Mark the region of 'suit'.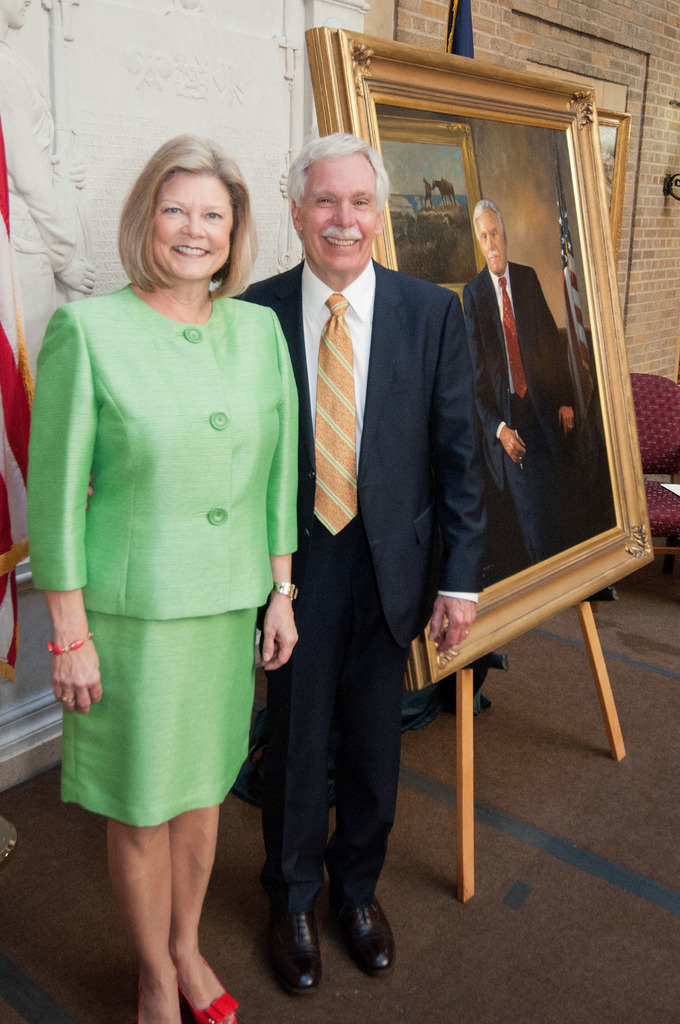
Region: (248, 108, 458, 994).
